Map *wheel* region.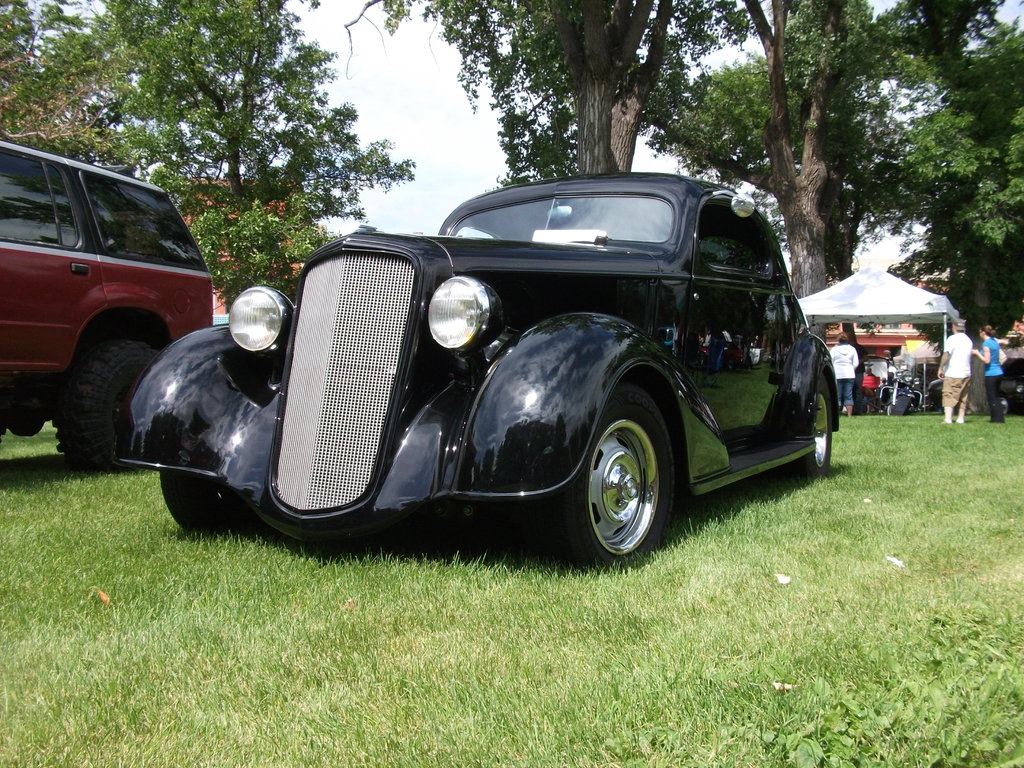
Mapped to bbox=[570, 399, 675, 562].
